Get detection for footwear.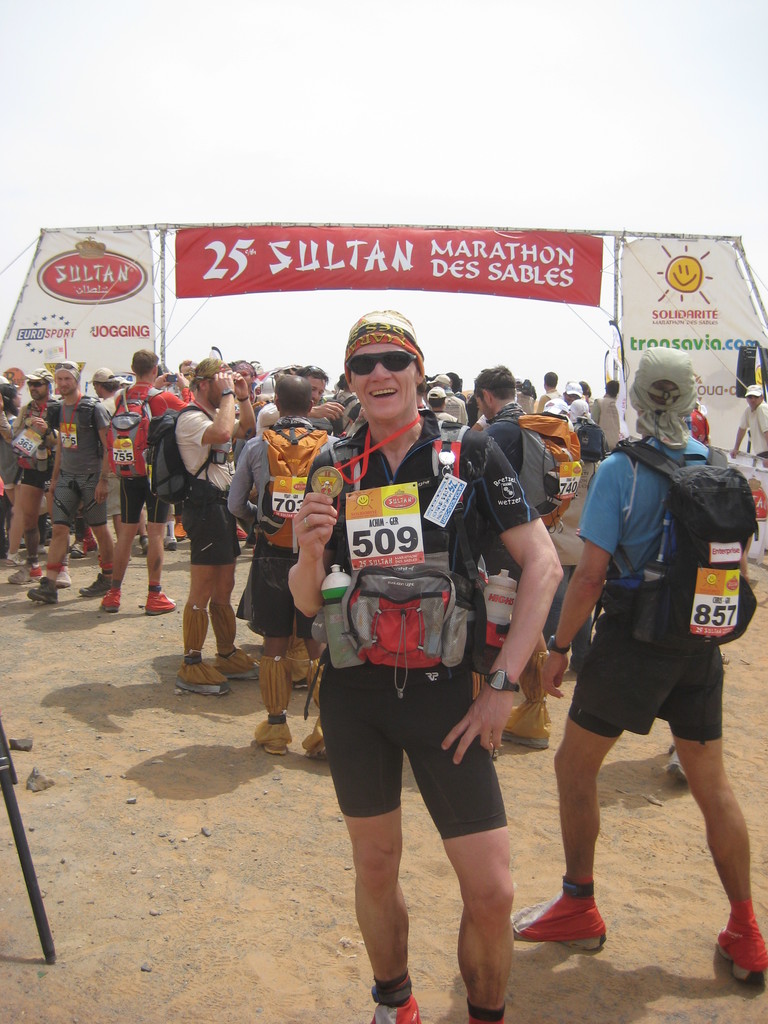
Detection: [370,974,426,1023].
